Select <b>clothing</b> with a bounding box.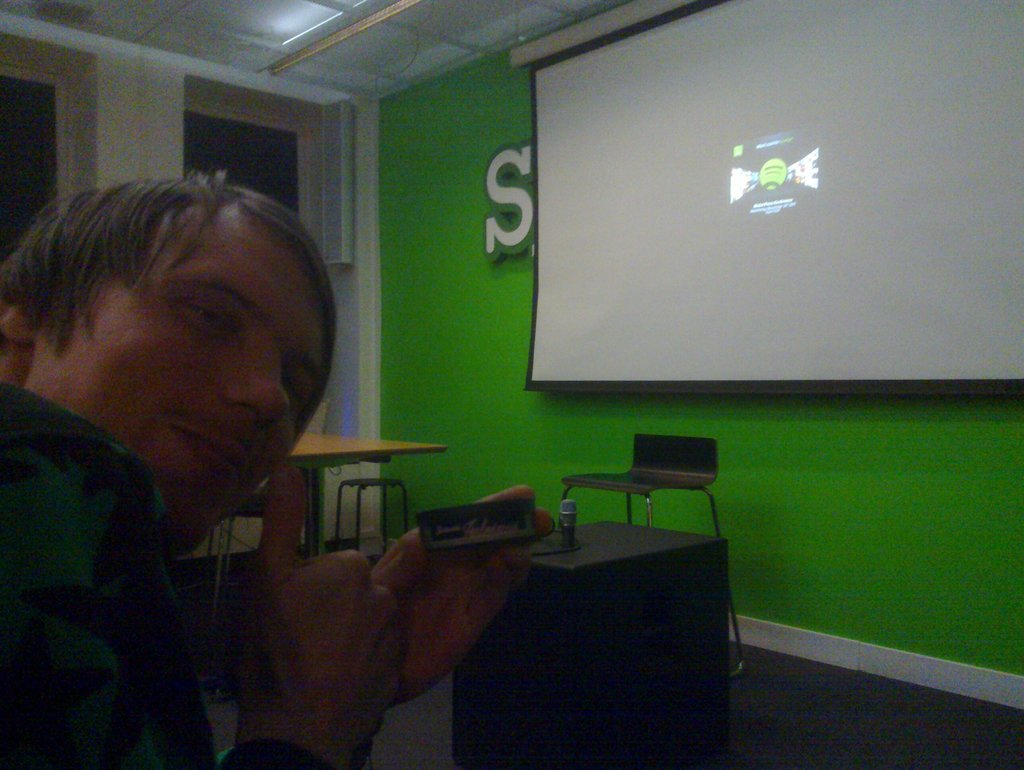
bbox=[0, 382, 216, 769].
